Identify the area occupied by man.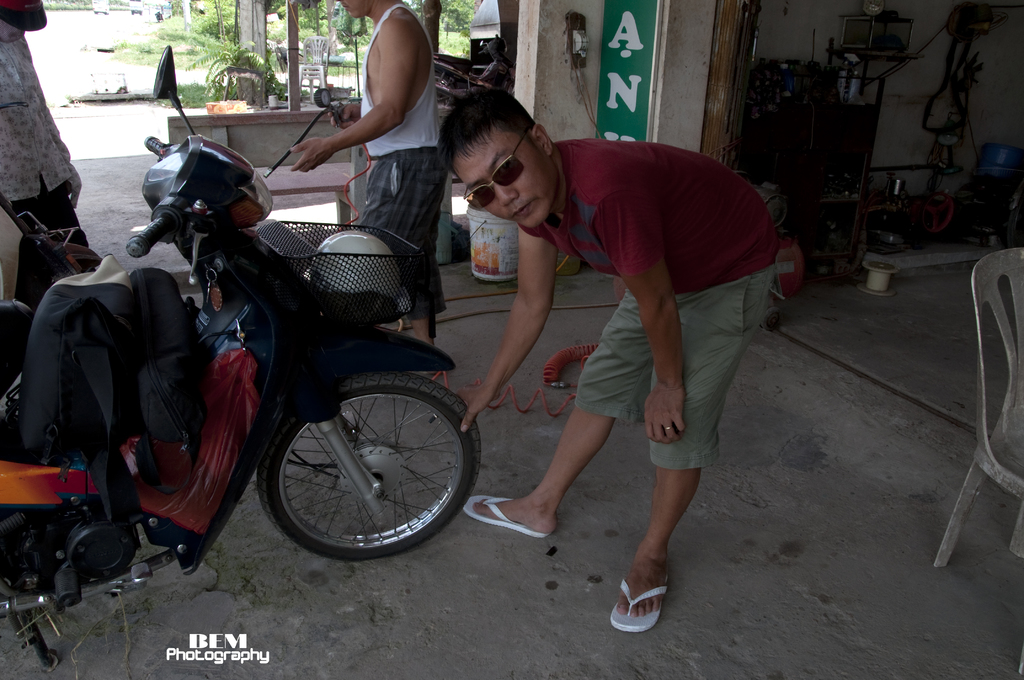
Area: (439, 90, 780, 635).
